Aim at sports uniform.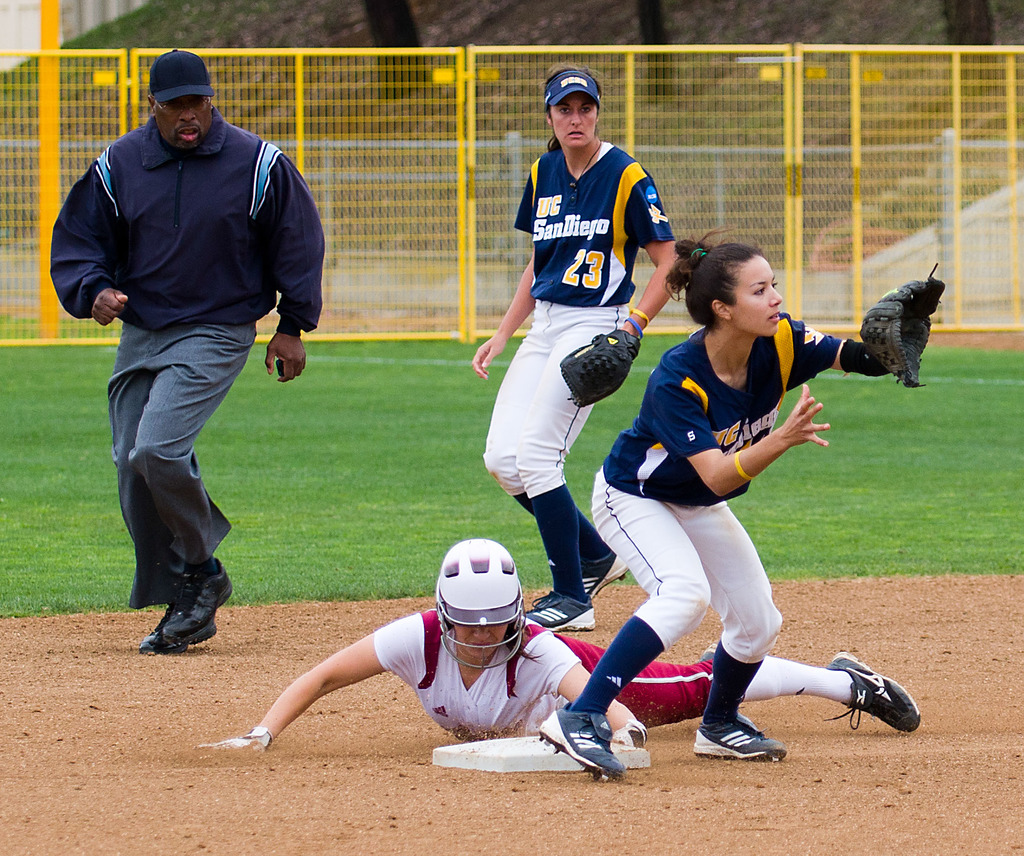
Aimed at BBox(42, 51, 341, 680).
